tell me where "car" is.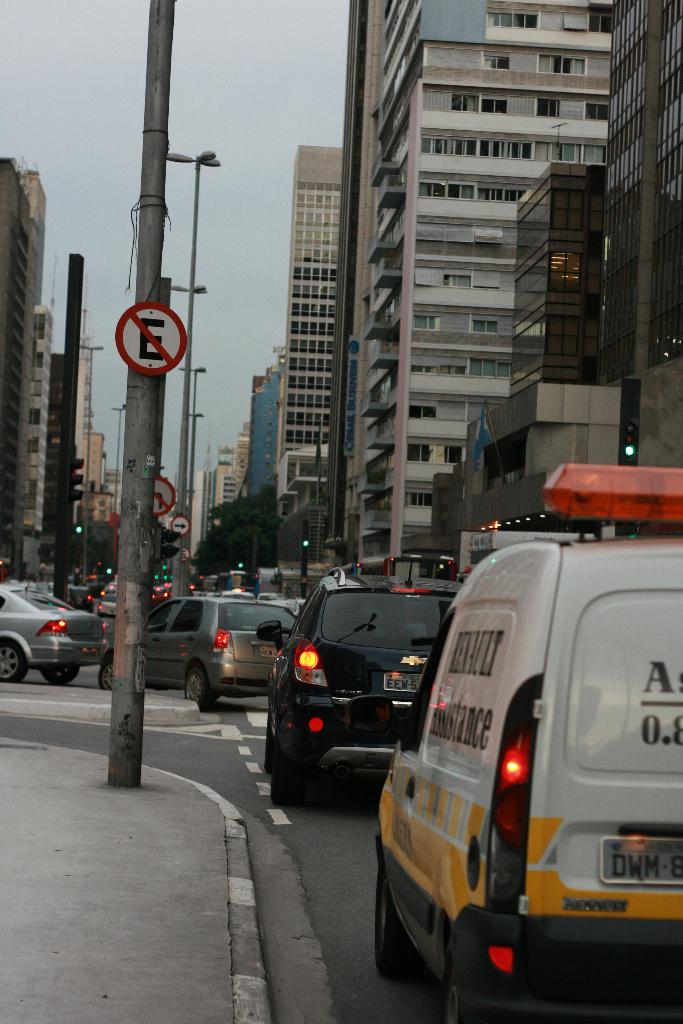
"car" is at pyautogui.locateOnScreen(0, 584, 115, 687).
